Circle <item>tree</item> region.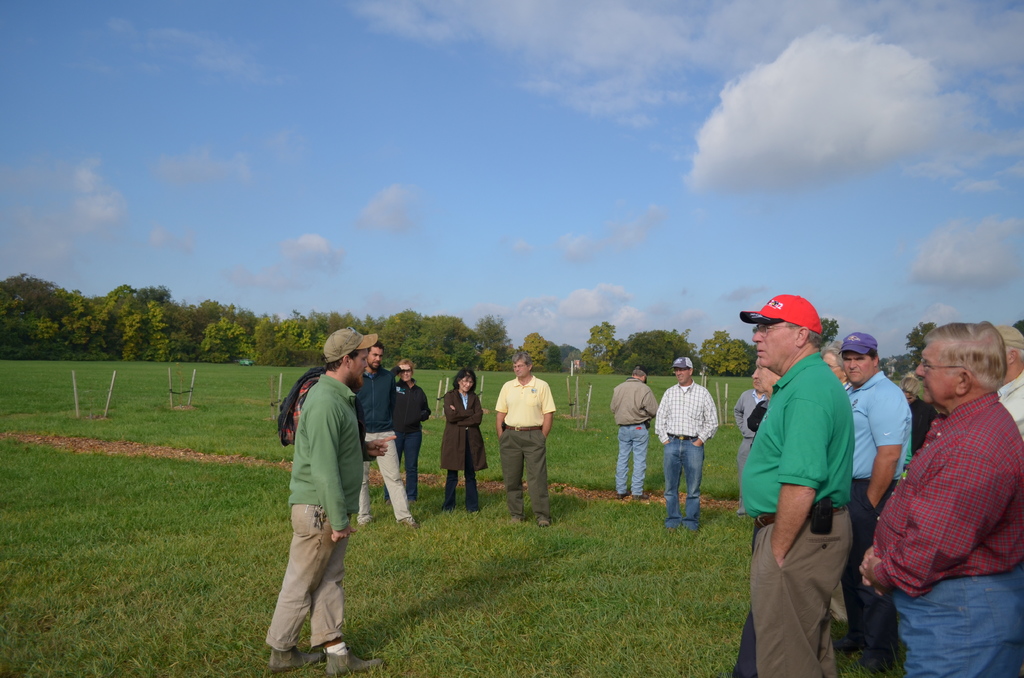
Region: [x1=906, y1=319, x2=941, y2=371].
